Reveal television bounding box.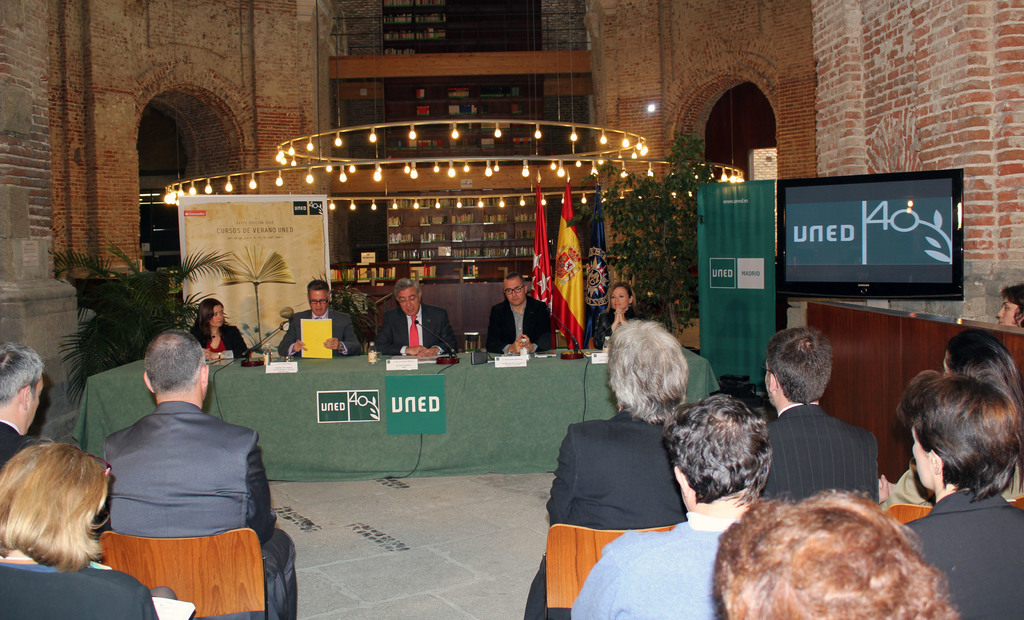
Revealed: (left=776, top=168, right=963, bottom=297).
